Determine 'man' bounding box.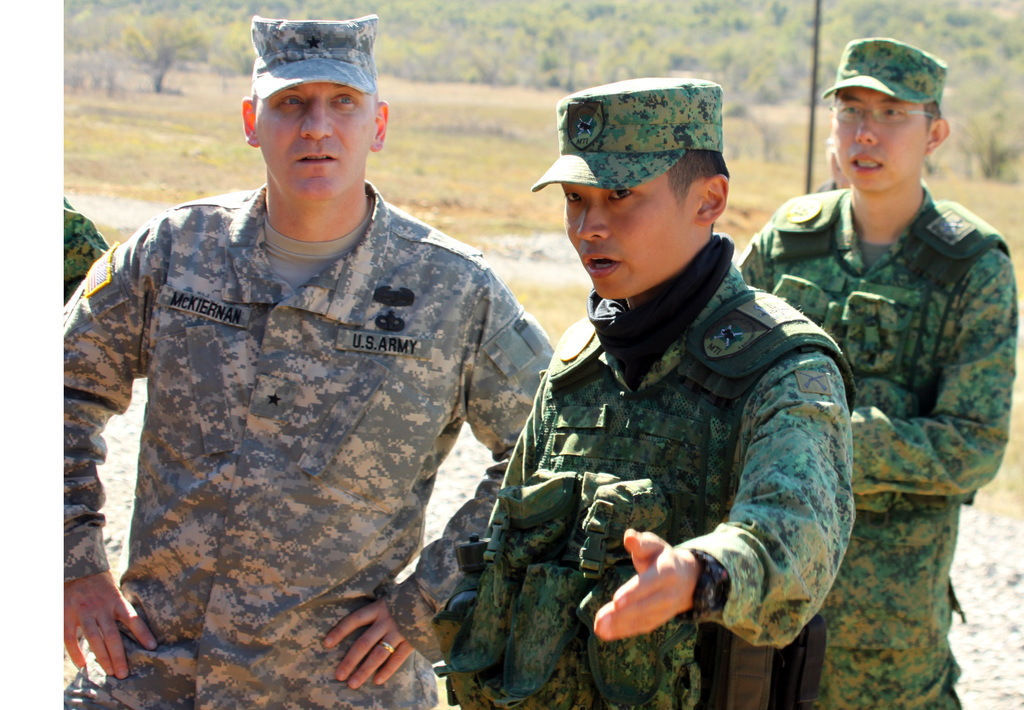
Determined: bbox=(61, 191, 109, 309).
